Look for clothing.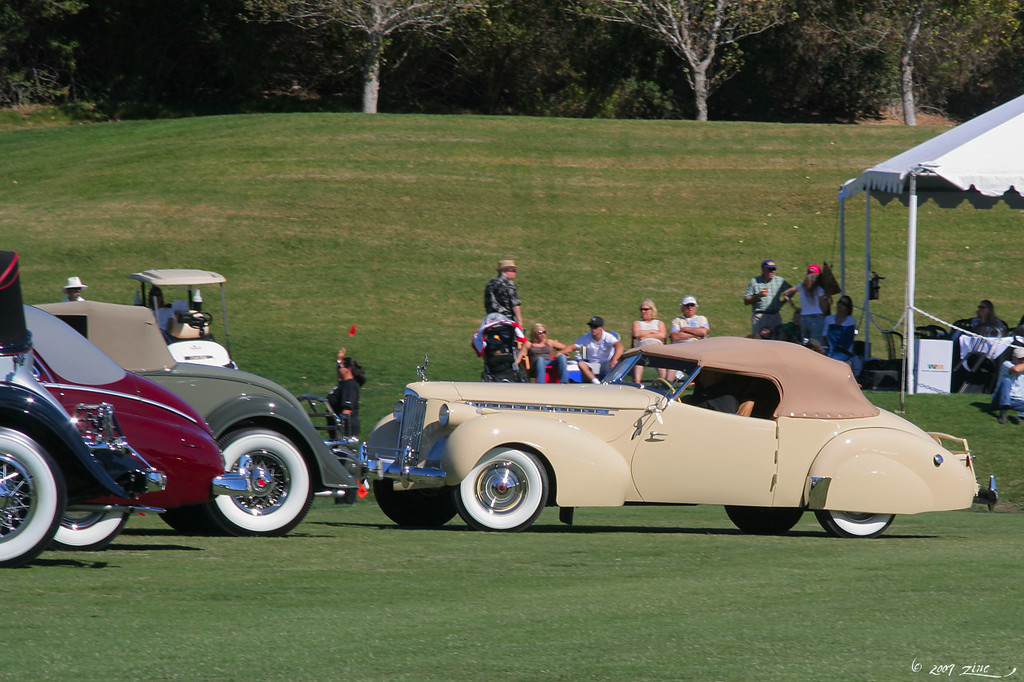
Found: left=957, top=315, right=1002, bottom=341.
